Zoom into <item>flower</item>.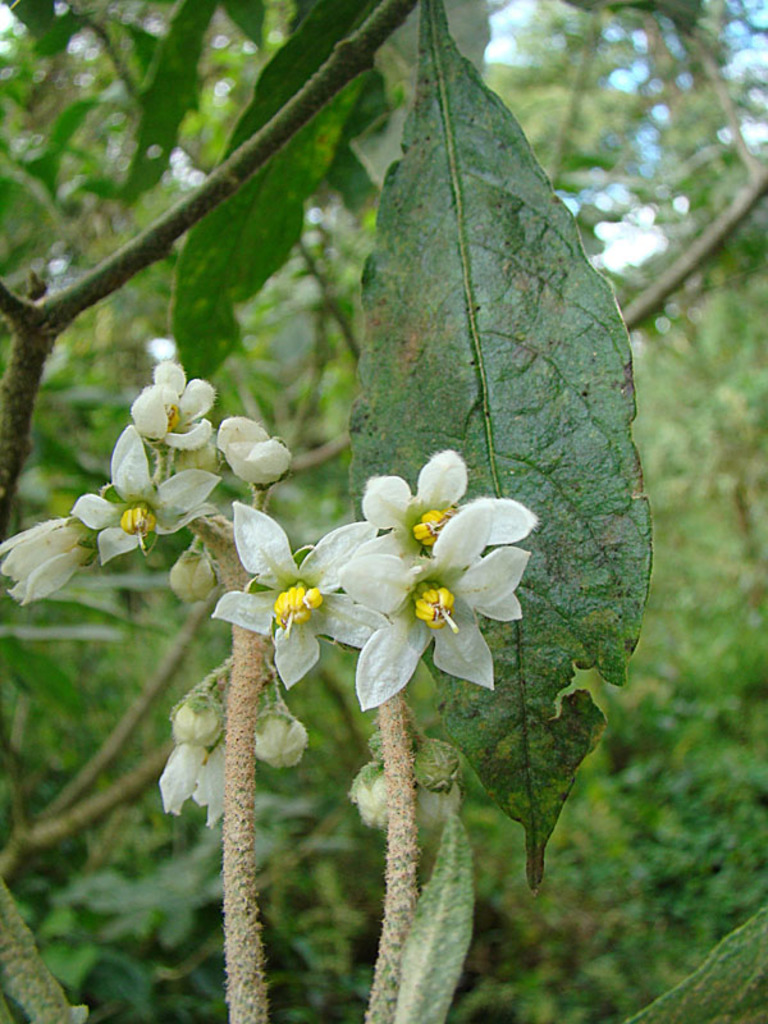
Zoom target: Rect(342, 554, 516, 708).
